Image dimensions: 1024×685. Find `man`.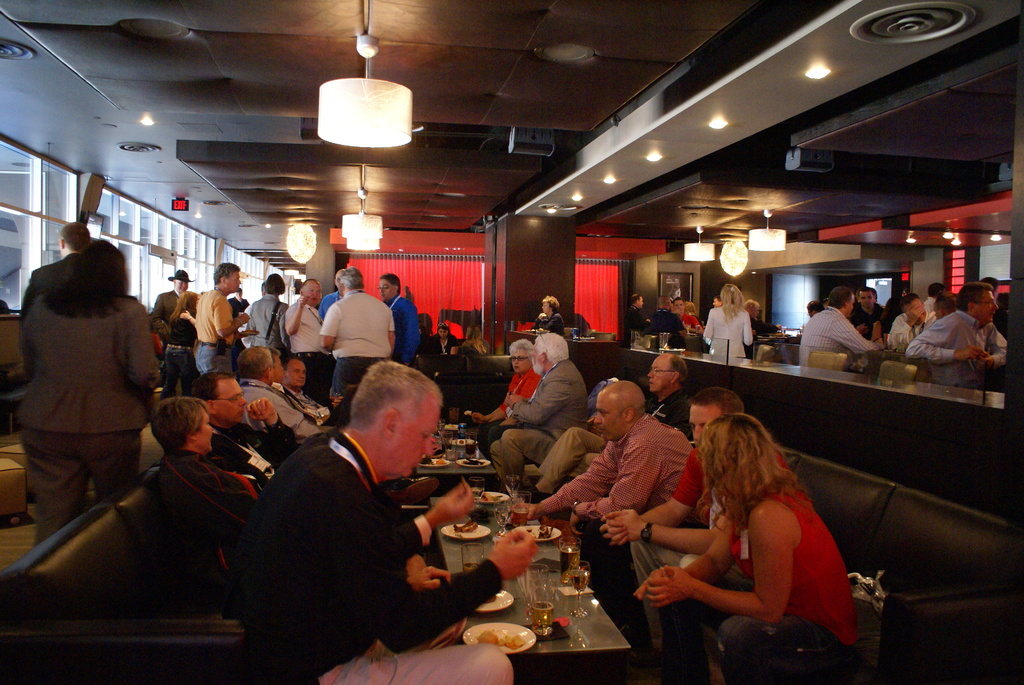
x1=378, y1=276, x2=419, y2=365.
